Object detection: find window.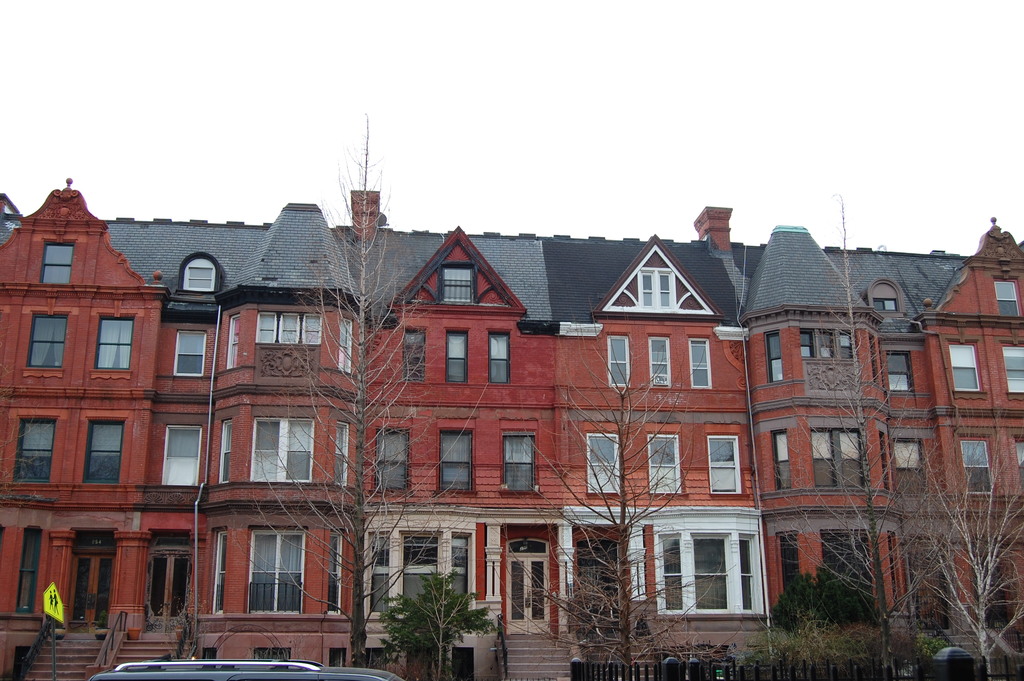
detection(764, 333, 783, 379).
